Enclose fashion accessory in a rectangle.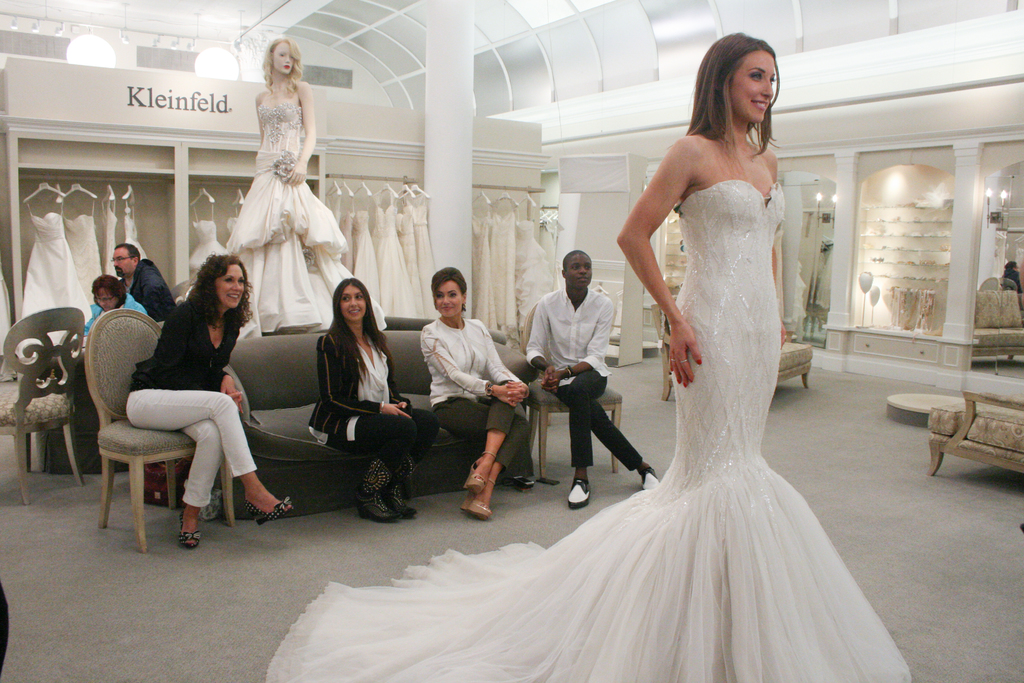
{"left": 176, "top": 507, "right": 200, "bottom": 547}.
